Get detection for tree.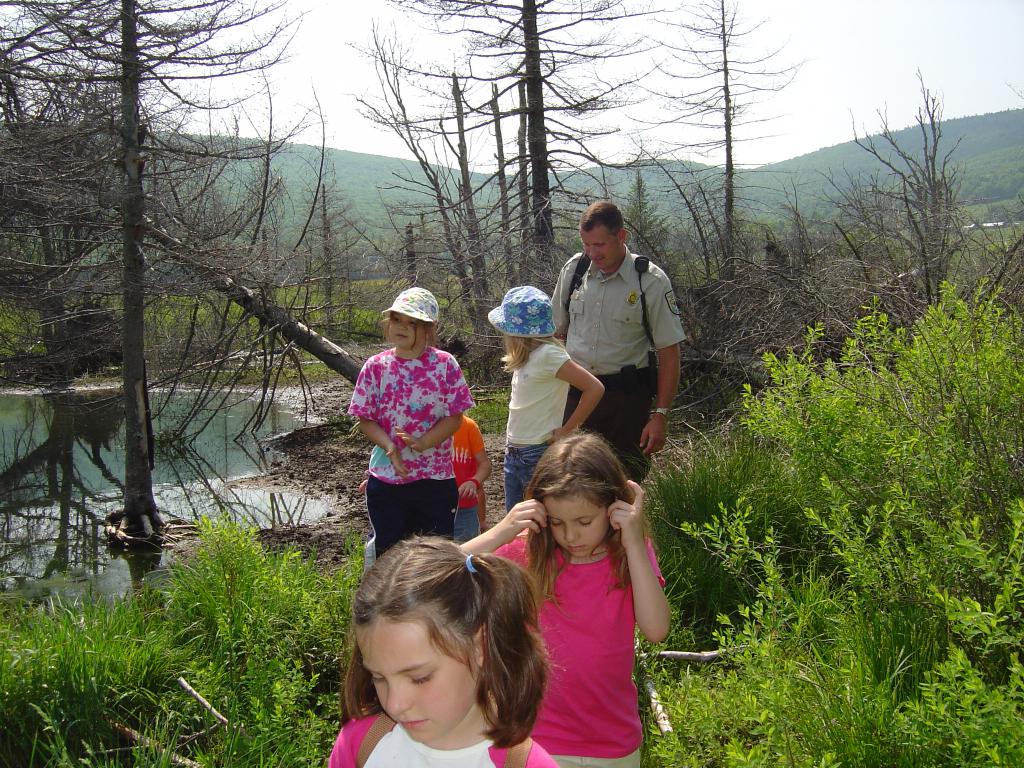
Detection: Rect(658, 93, 1023, 767).
